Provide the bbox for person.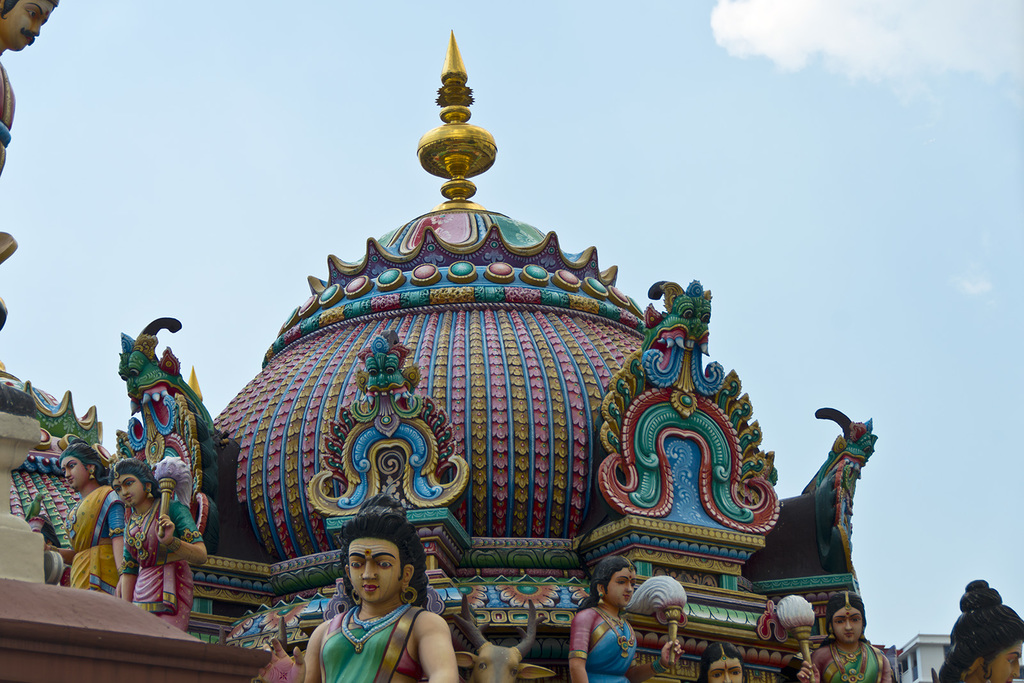
bbox(698, 632, 751, 682).
